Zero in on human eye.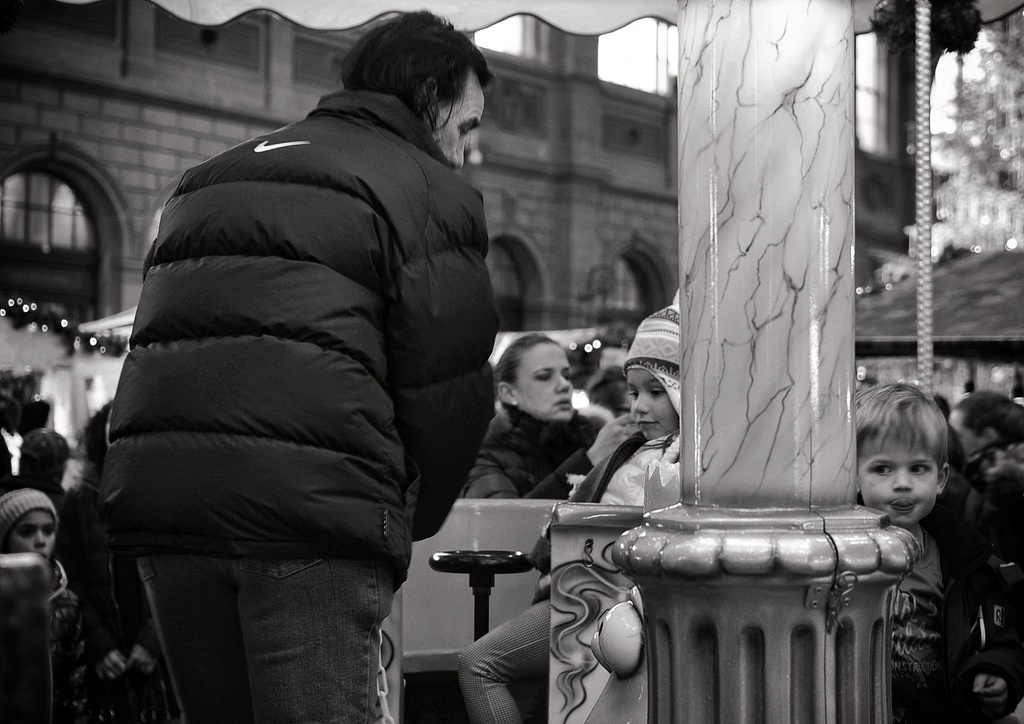
Zeroed in: 872/460/892/474.
